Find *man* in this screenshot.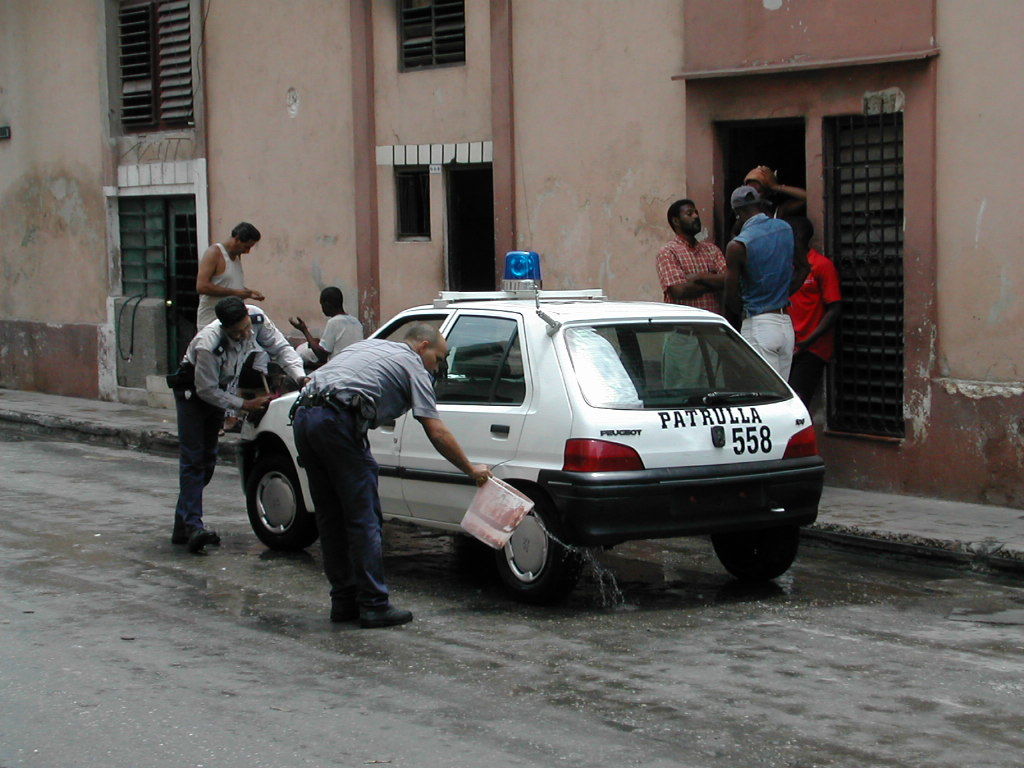
The bounding box for *man* is left=164, top=289, right=315, bottom=557.
